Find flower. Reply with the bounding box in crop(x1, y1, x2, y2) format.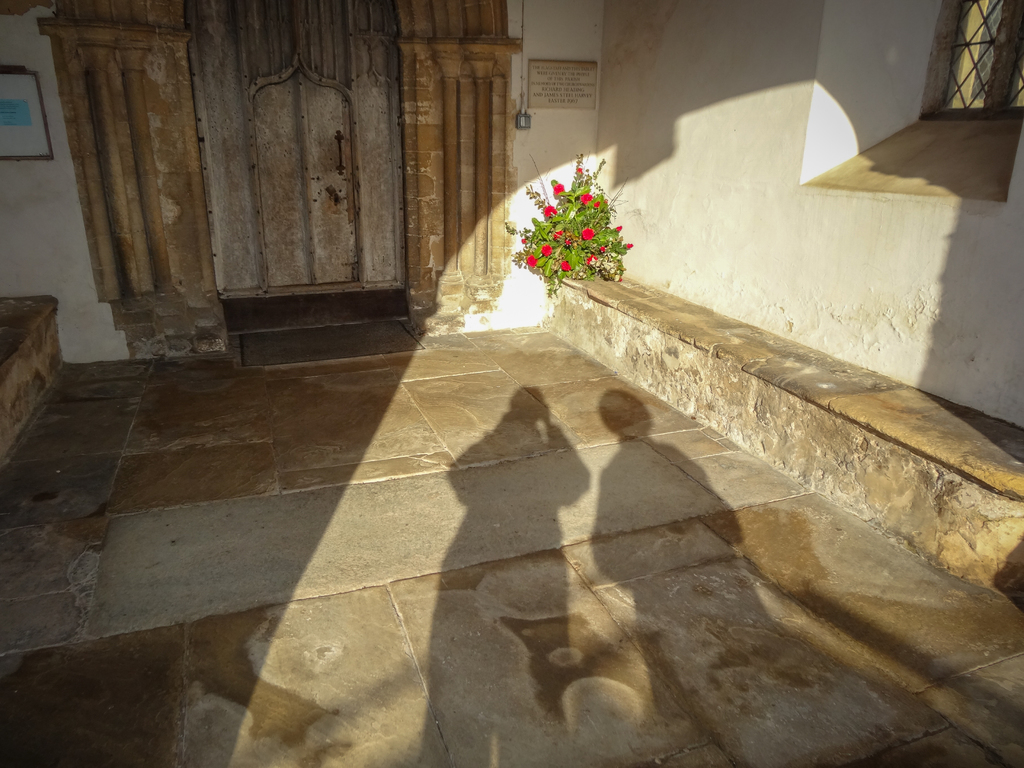
crop(540, 243, 556, 257).
